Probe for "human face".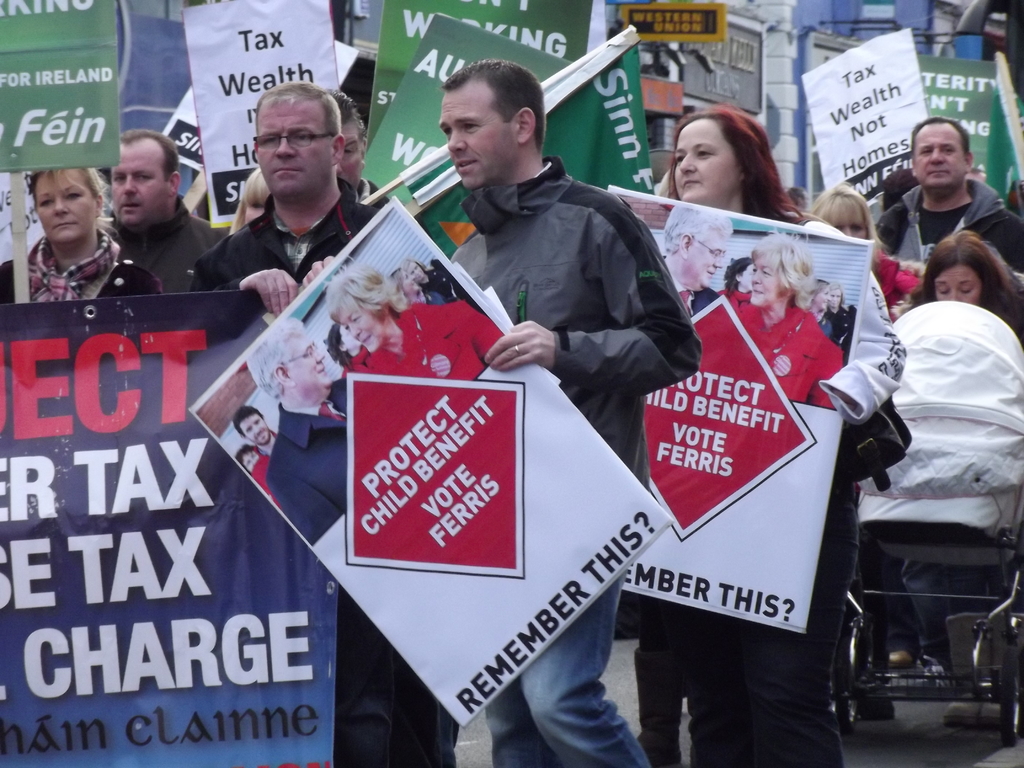
Probe result: l=344, t=124, r=362, b=184.
